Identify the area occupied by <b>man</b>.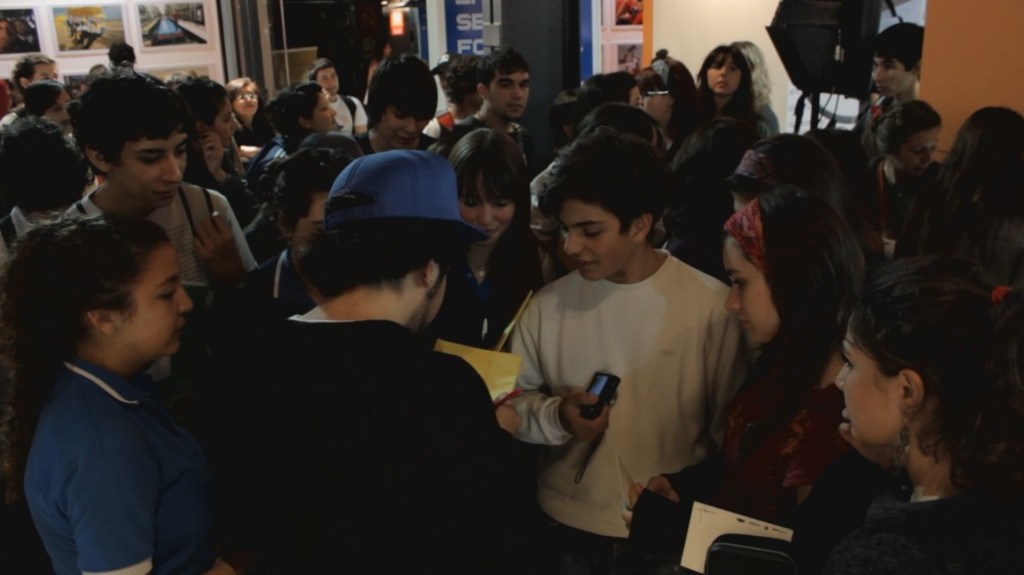
Area: {"left": 429, "top": 52, "right": 461, "bottom": 101}.
